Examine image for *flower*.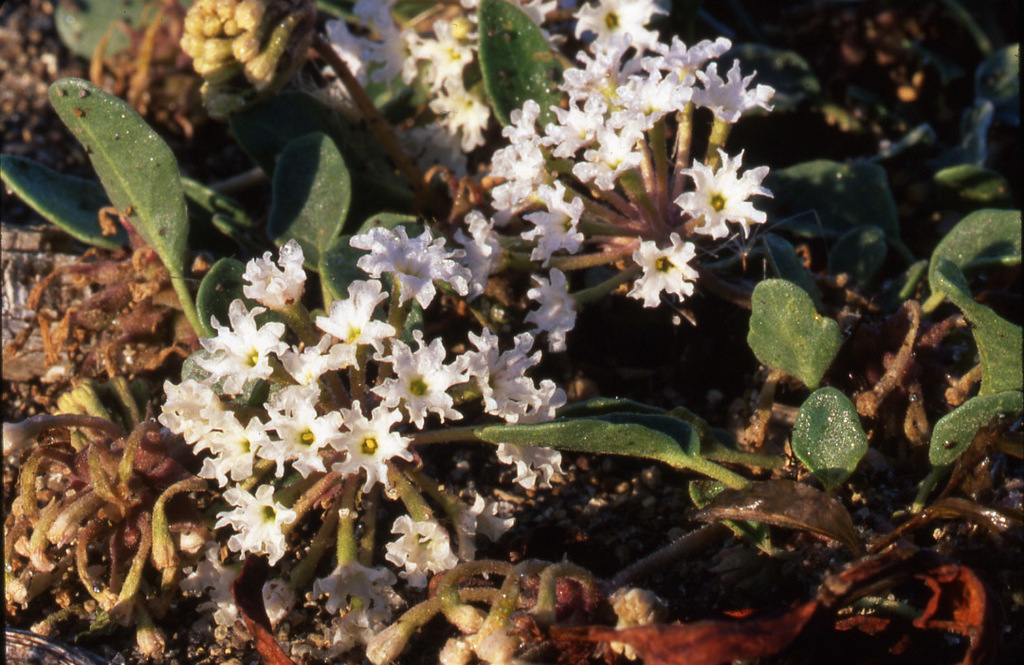
Examination result: [210,473,300,563].
